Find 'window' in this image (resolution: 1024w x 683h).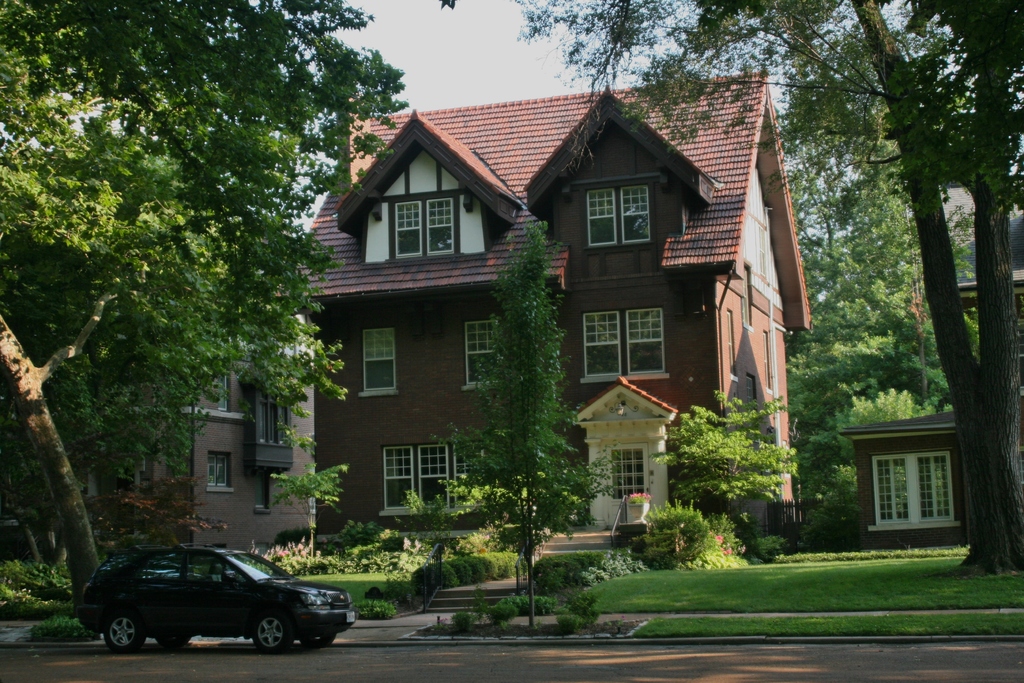
locate(360, 325, 397, 391).
